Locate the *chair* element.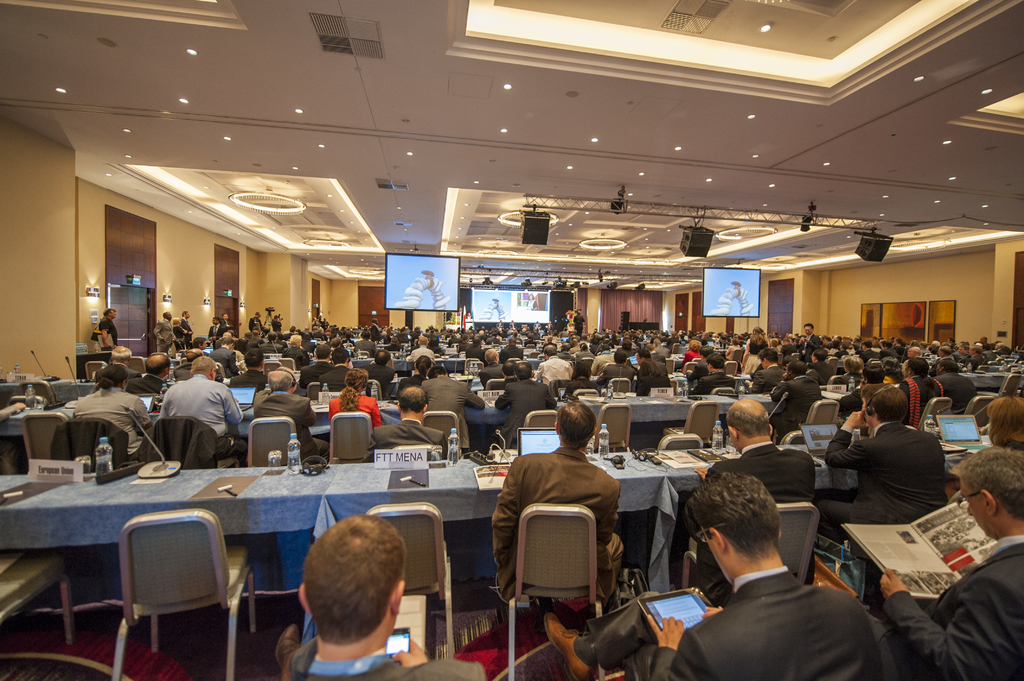
Element bbox: x1=721 y1=362 x2=740 y2=382.
